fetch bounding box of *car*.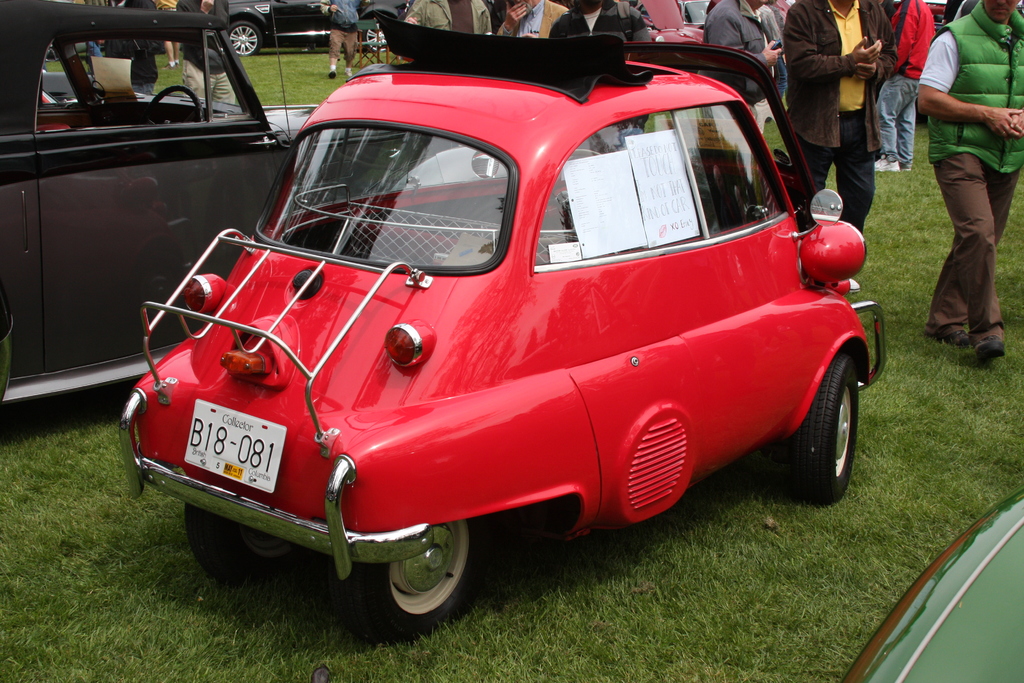
Bbox: <region>0, 0, 397, 406</region>.
